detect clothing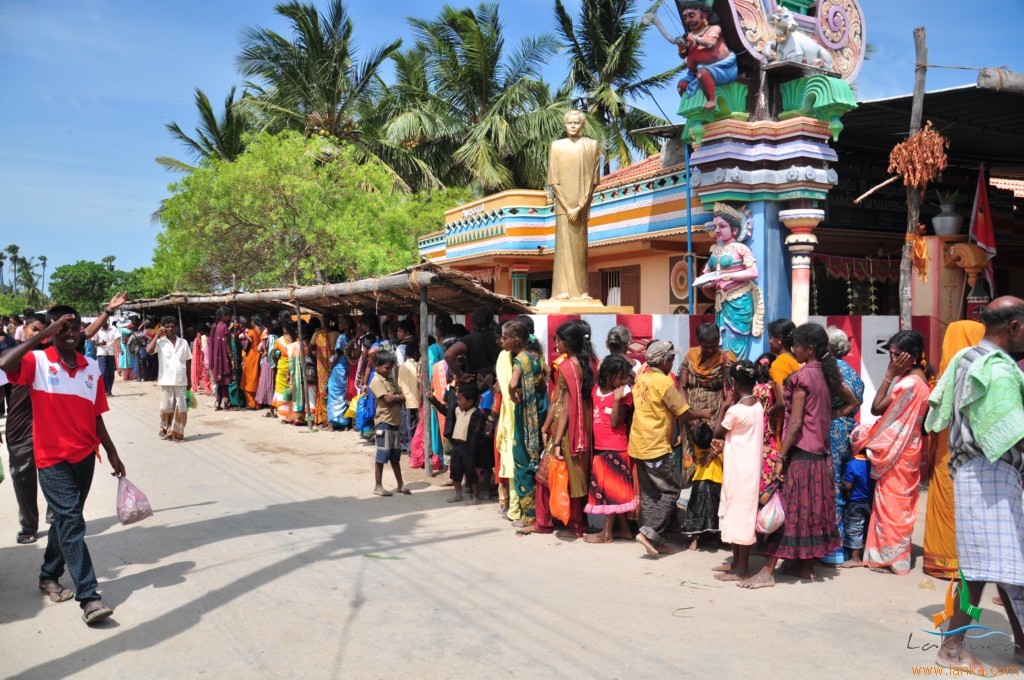
bbox(831, 353, 863, 479)
